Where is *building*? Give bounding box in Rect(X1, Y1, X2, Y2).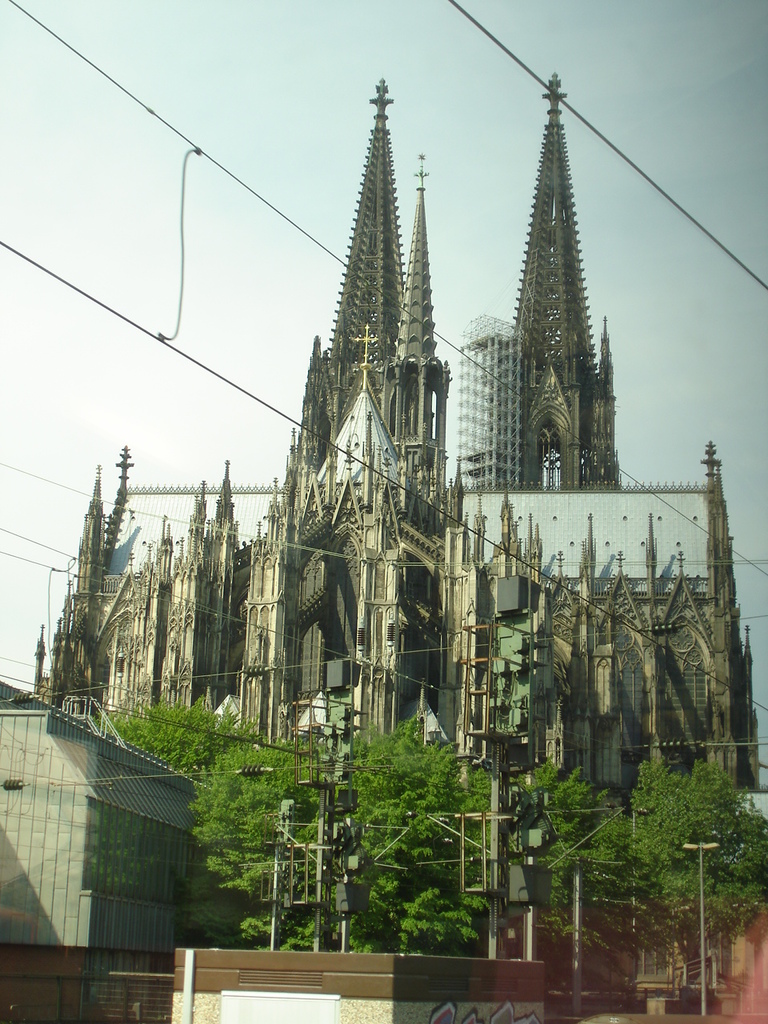
Rect(33, 73, 756, 817).
